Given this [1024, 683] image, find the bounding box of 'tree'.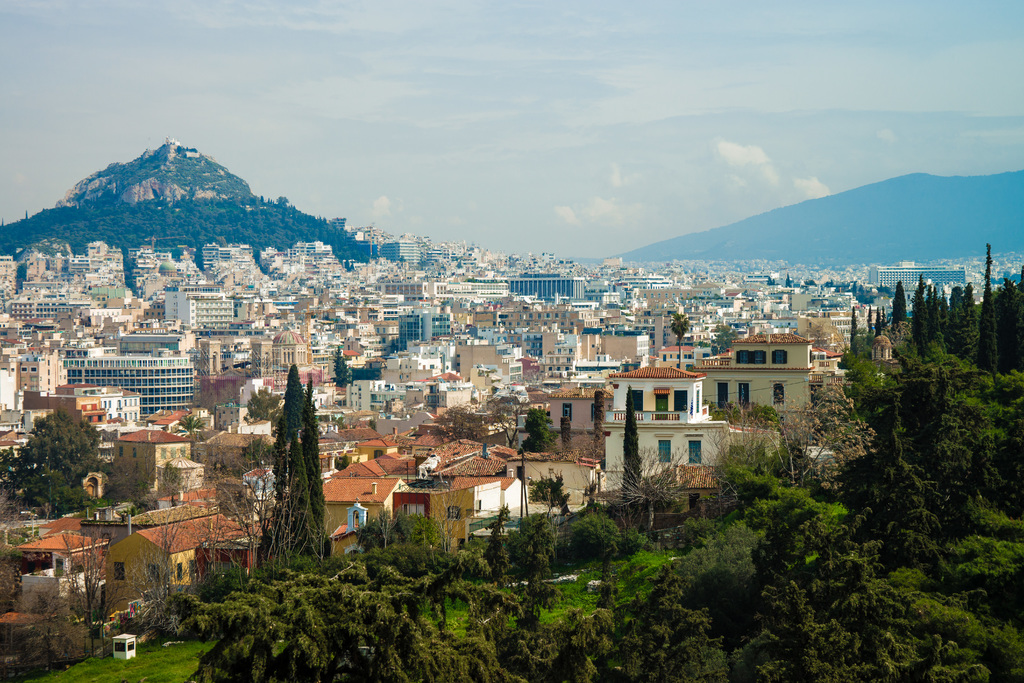
{"left": 825, "top": 279, "right": 836, "bottom": 286}.
